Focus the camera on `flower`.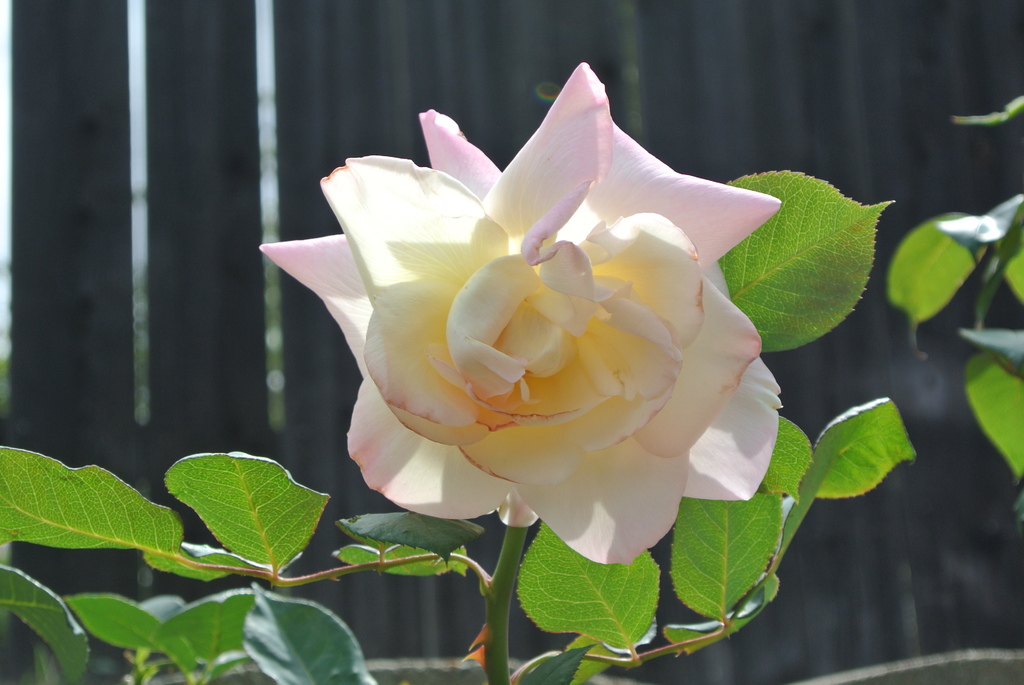
Focus region: 299,100,776,587.
